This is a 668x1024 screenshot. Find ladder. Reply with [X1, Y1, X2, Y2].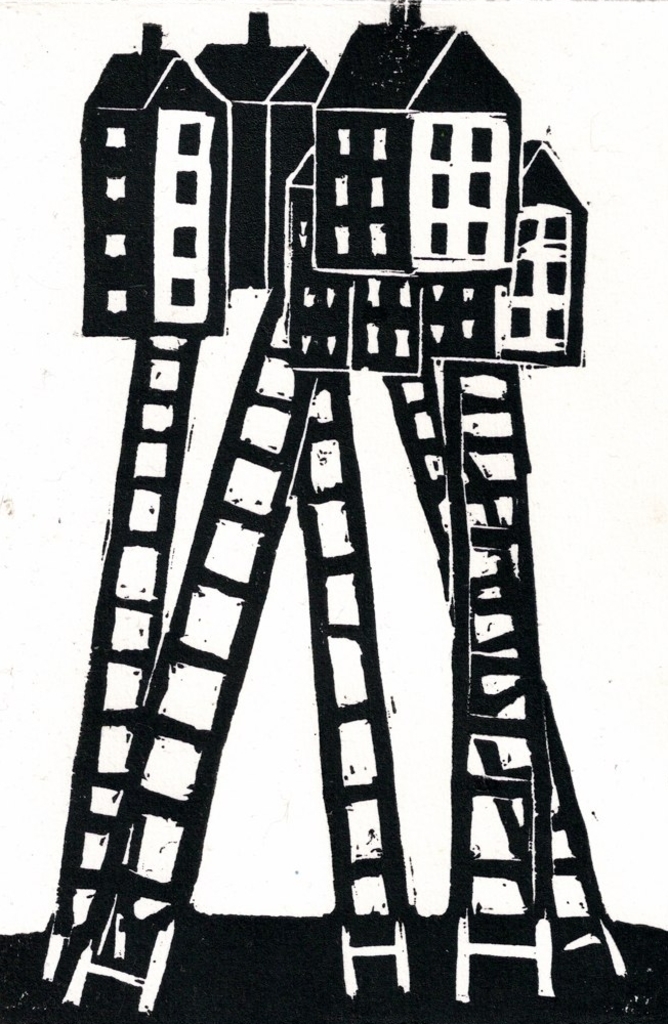
[436, 358, 555, 1009].
